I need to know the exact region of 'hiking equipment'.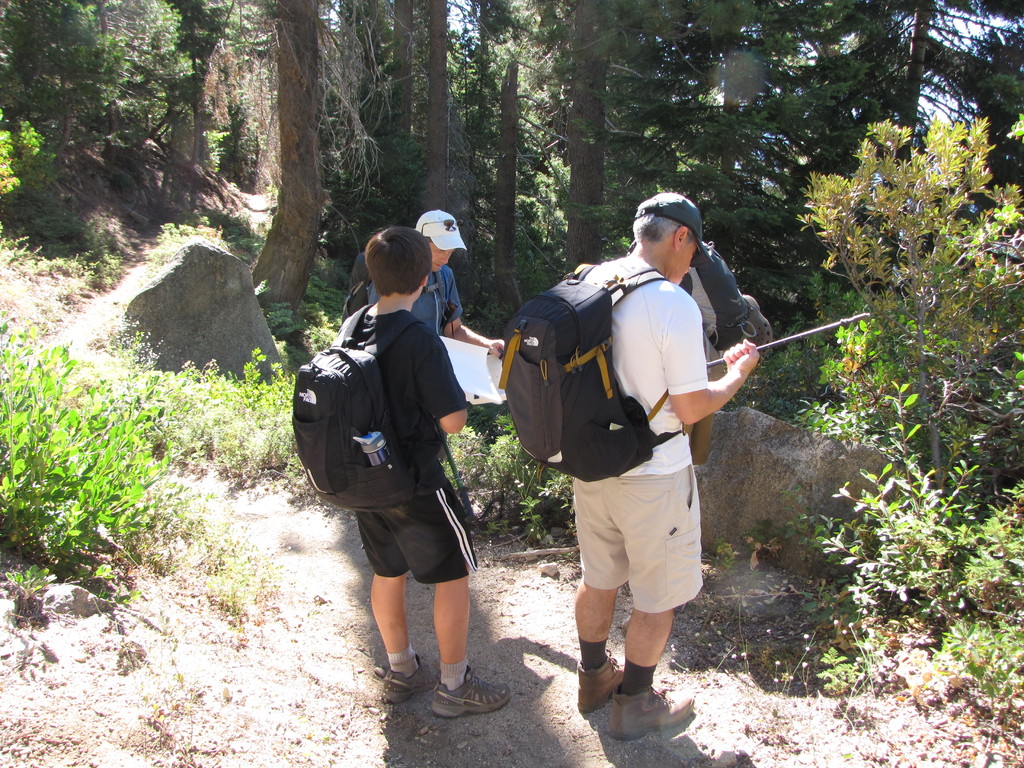
Region: x1=432, y1=414, x2=478, y2=532.
